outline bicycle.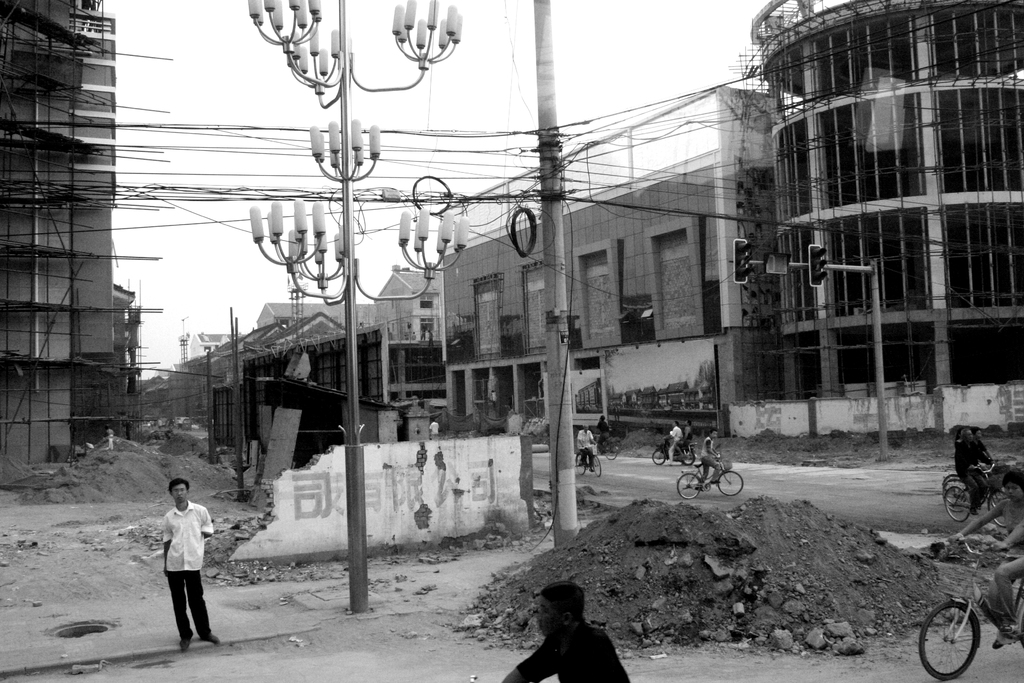
Outline: crop(675, 450, 743, 498).
